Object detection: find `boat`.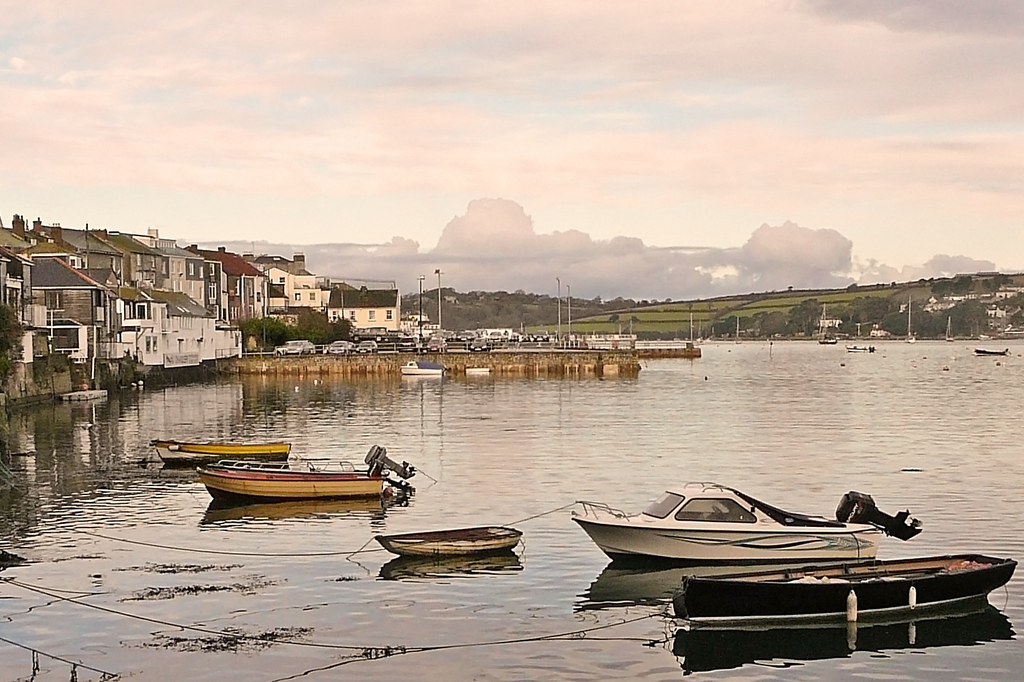
locate(145, 439, 303, 467).
